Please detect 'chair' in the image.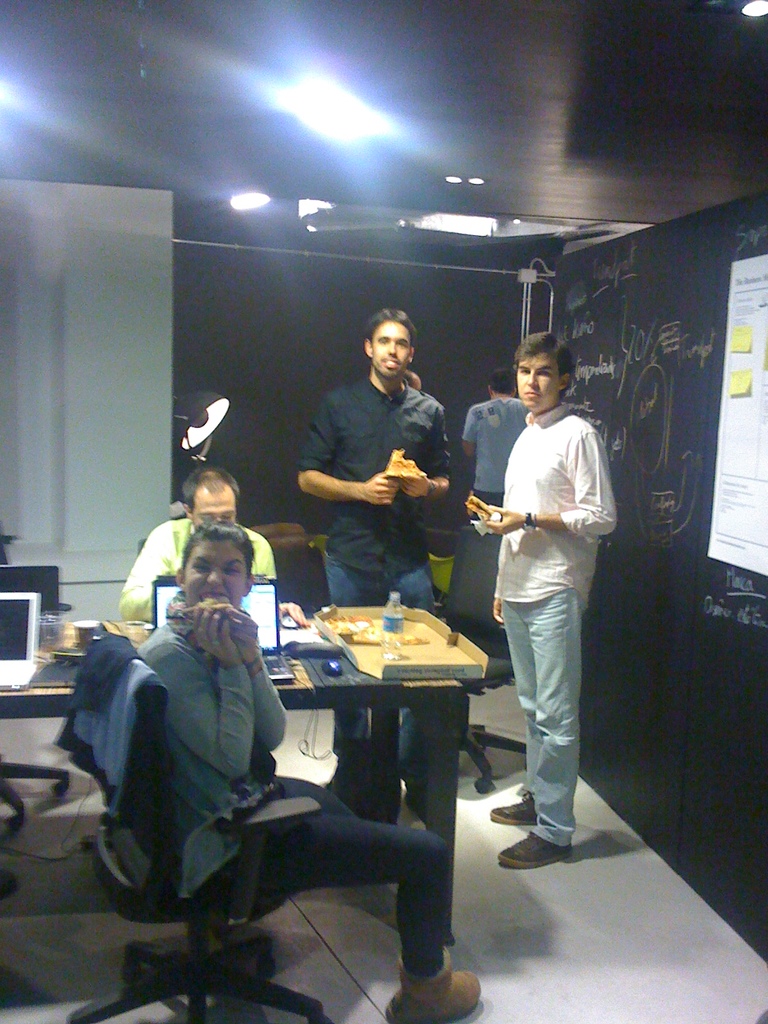
box(396, 518, 541, 791).
